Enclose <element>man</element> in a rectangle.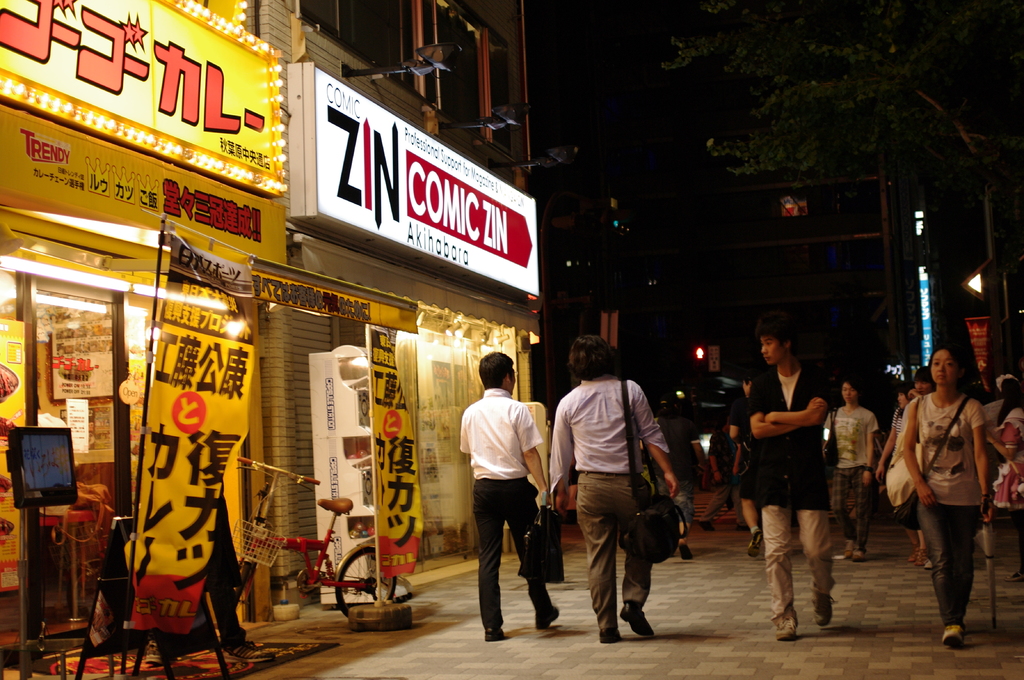
(548,335,682,640).
